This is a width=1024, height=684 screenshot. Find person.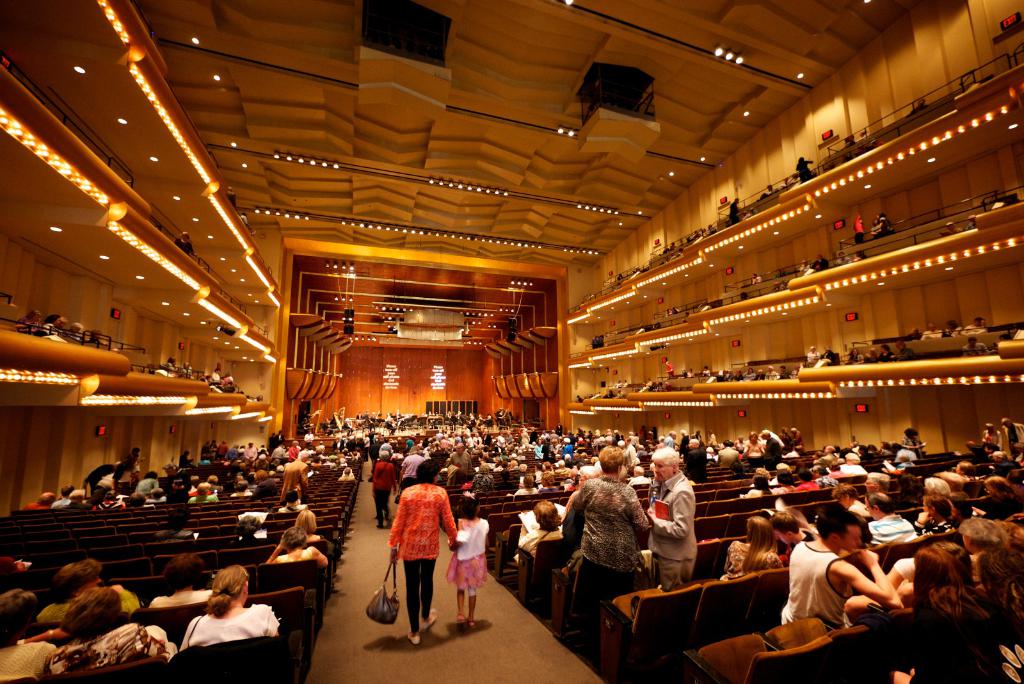
Bounding box: locate(798, 257, 812, 269).
